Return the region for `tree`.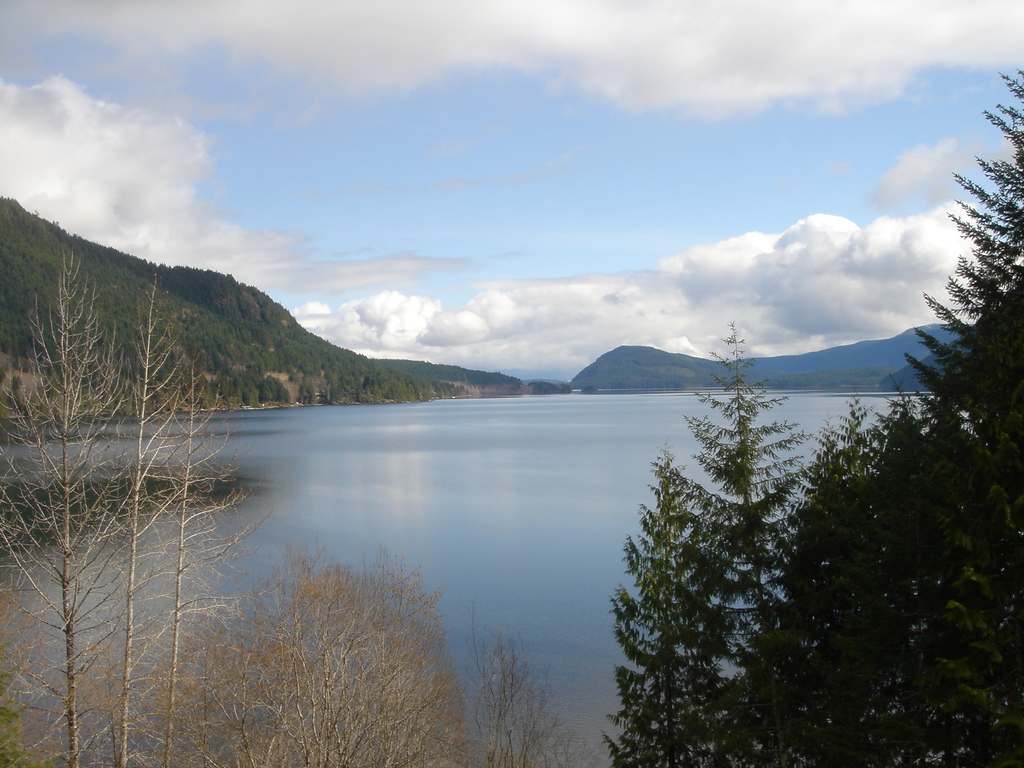
<box>0,257,262,765</box>.
